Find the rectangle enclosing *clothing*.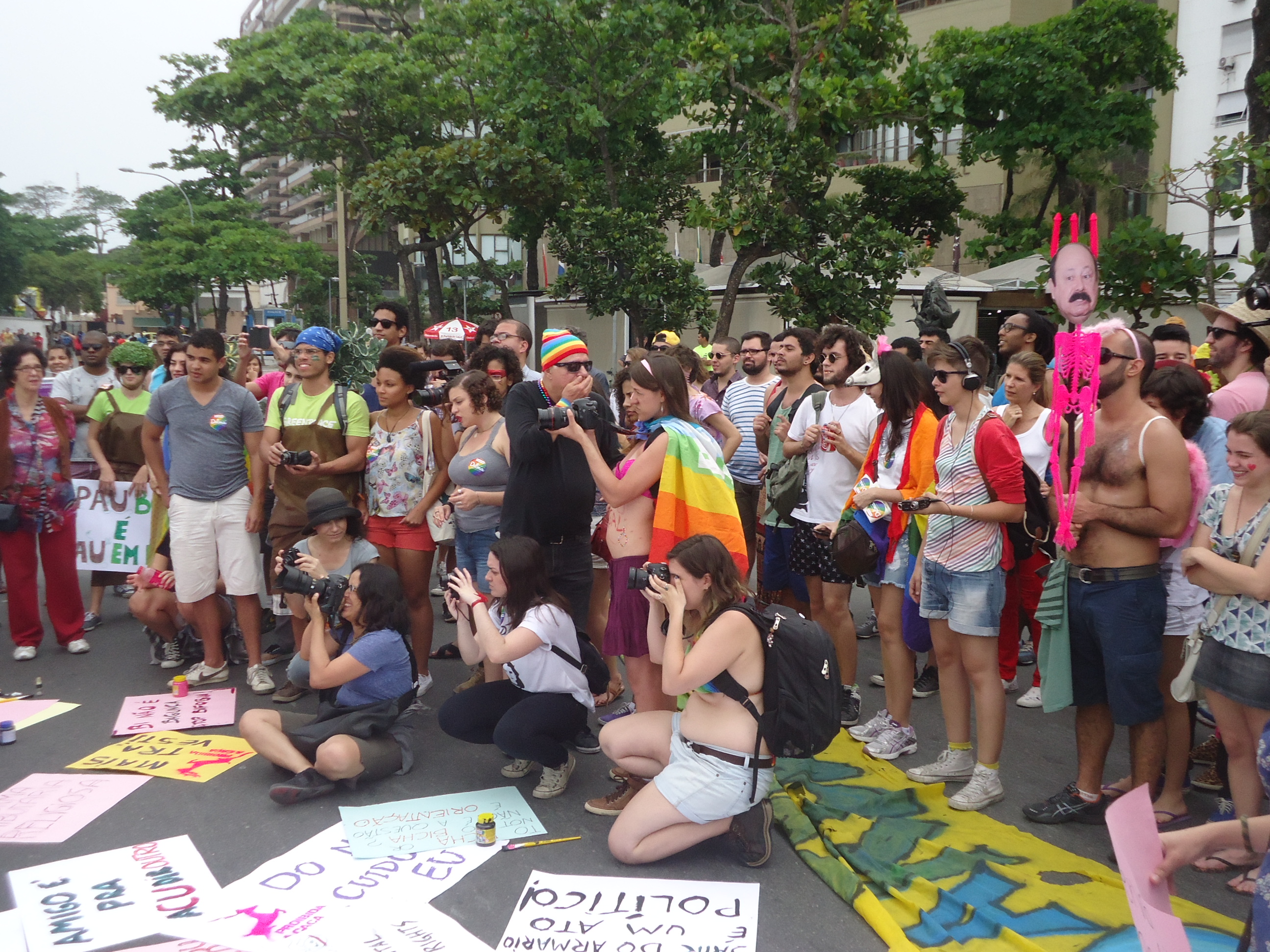
(130,189,181,292).
